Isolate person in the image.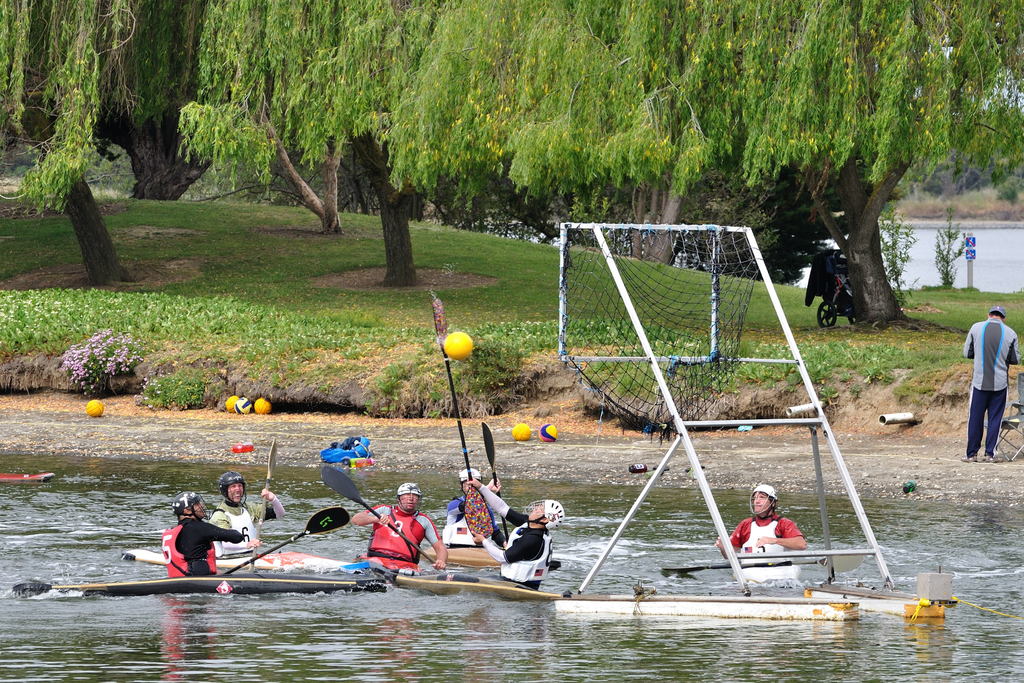
Isolated region: box(464, 481, 568, 593).
